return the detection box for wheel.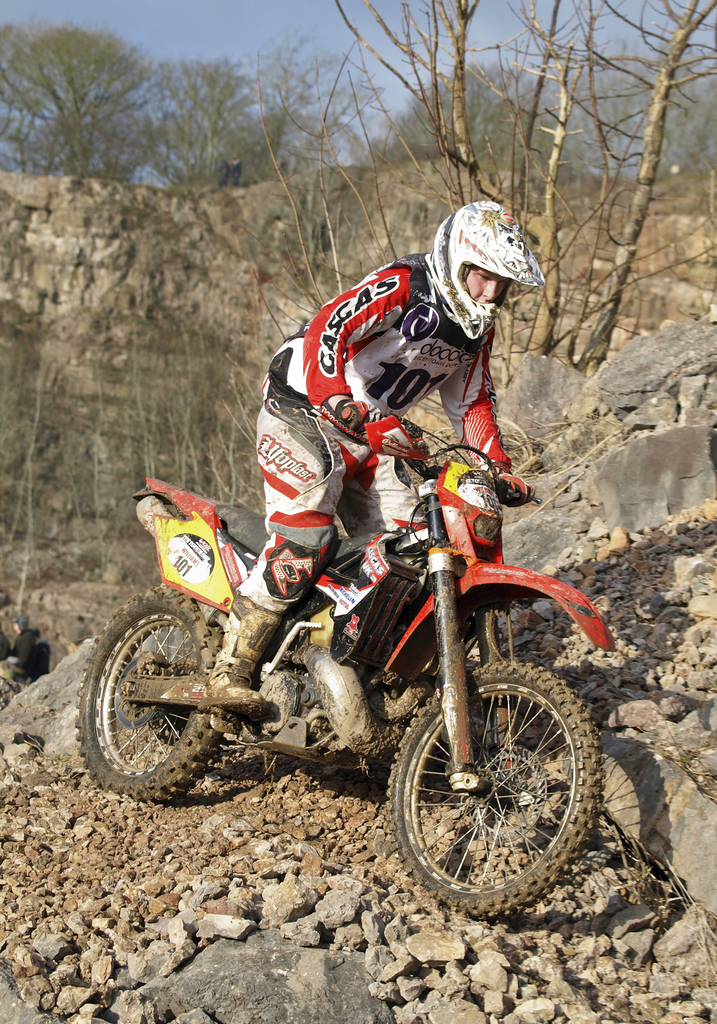
72 596 227 806.
